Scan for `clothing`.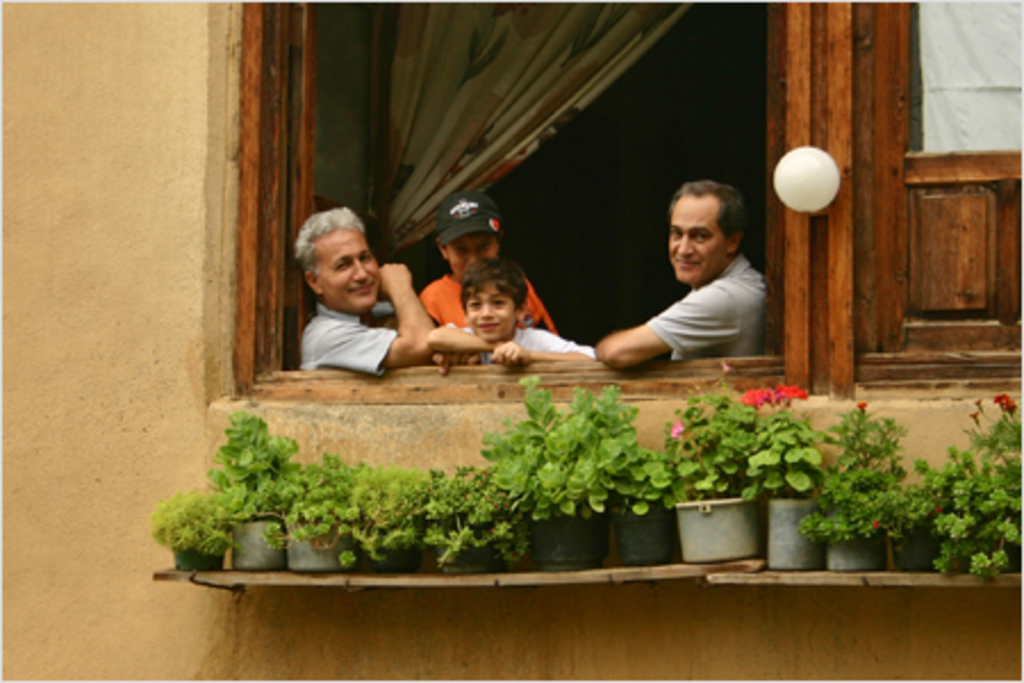
Scan result: (x1=421, y1=271, x2=564, y2=339).
